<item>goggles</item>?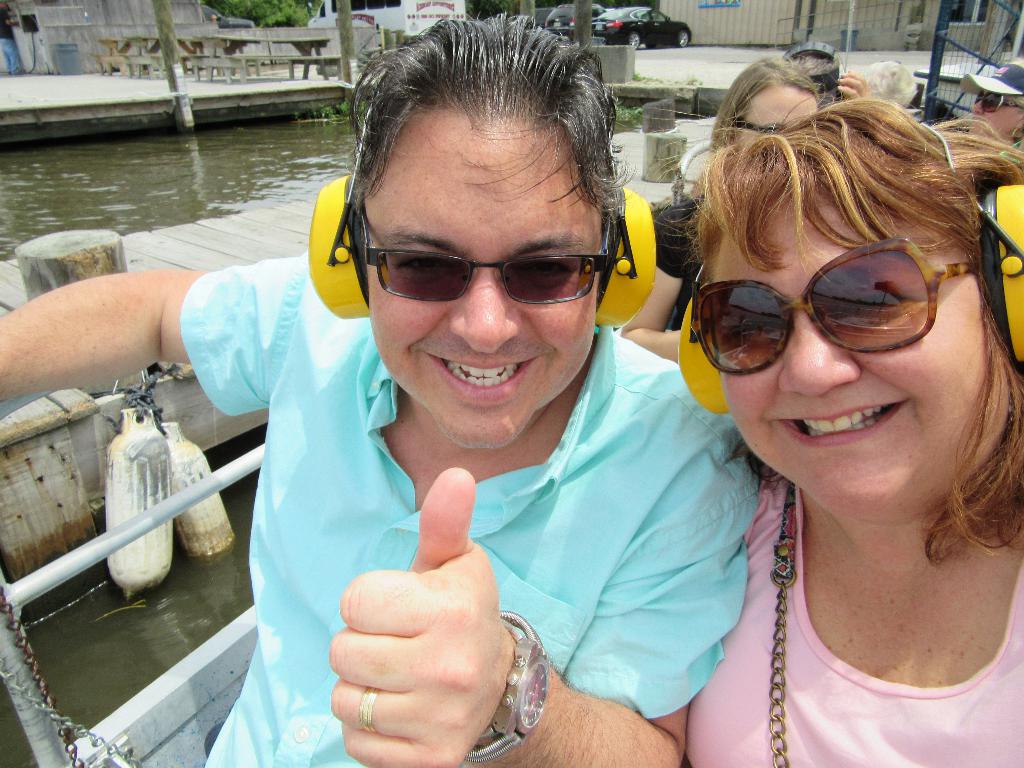
(left=348, top=212, right=631, bottom=310)
